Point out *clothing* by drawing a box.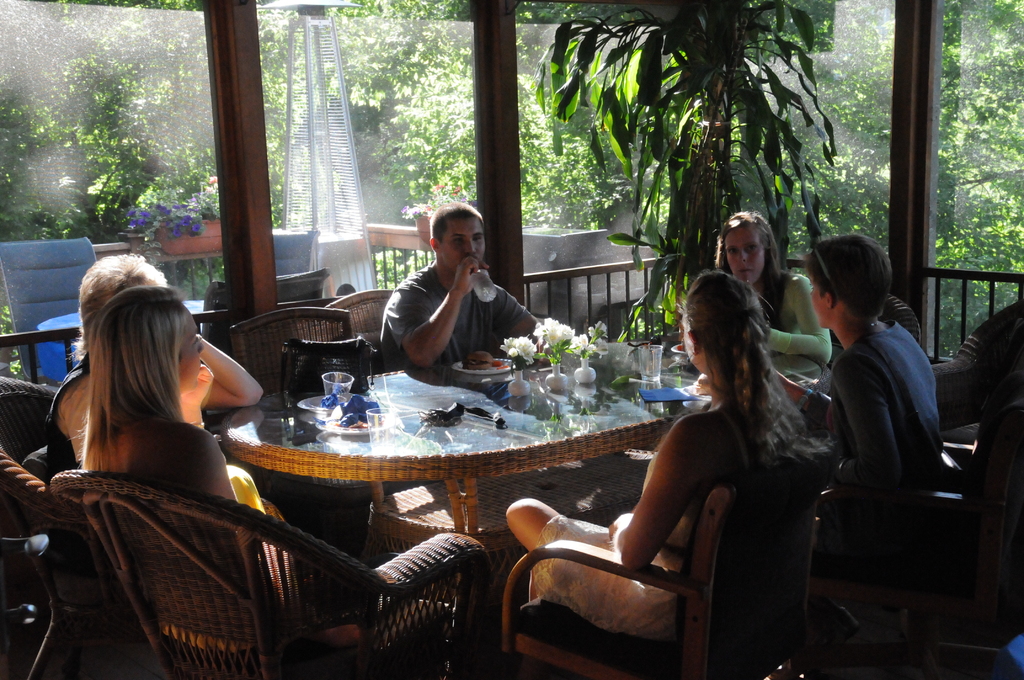
762,261,836,368.
